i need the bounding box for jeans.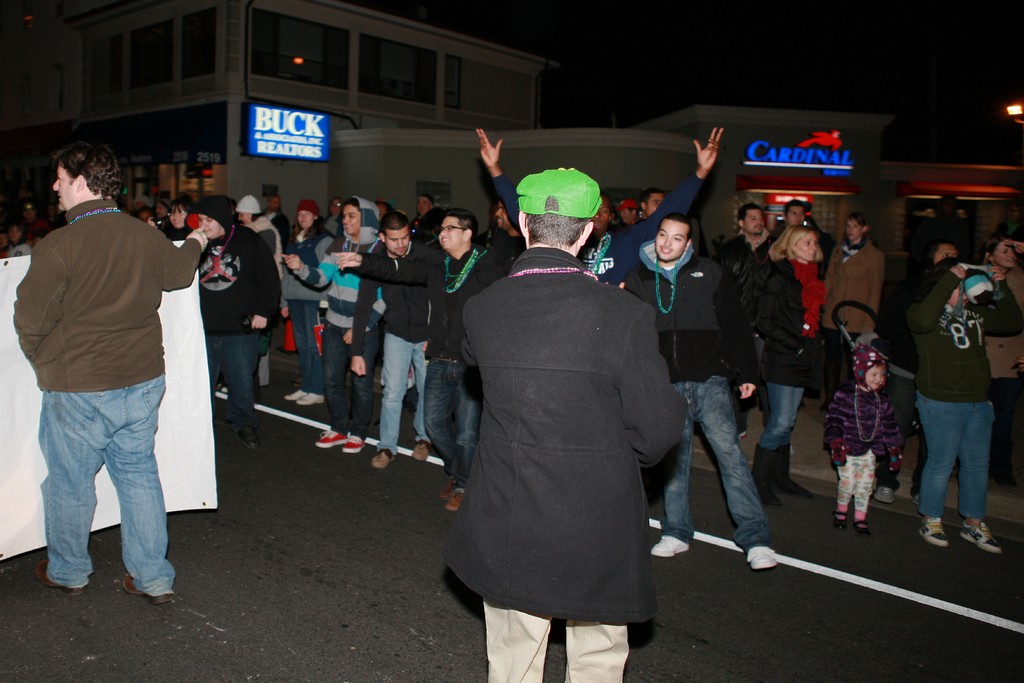
Here it is: {"left": 29, "top": 377, "right": 173, "bottom": 604}.
